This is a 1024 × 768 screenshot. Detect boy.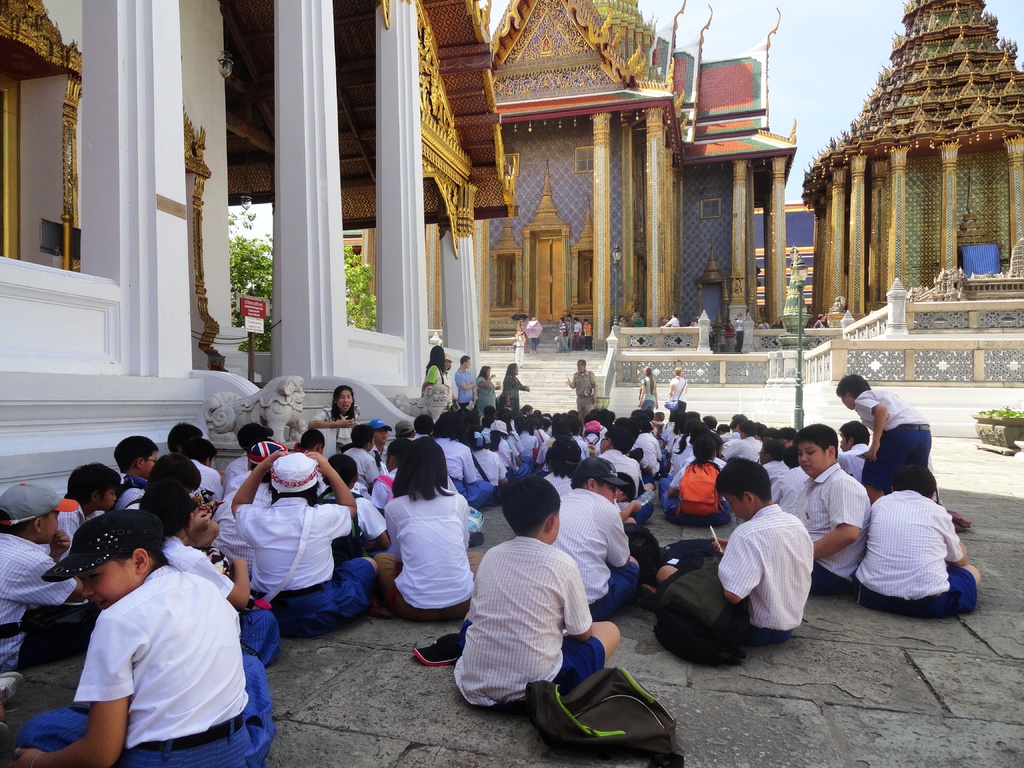
(x1=446, y1=477, x2=621, y2=707).
